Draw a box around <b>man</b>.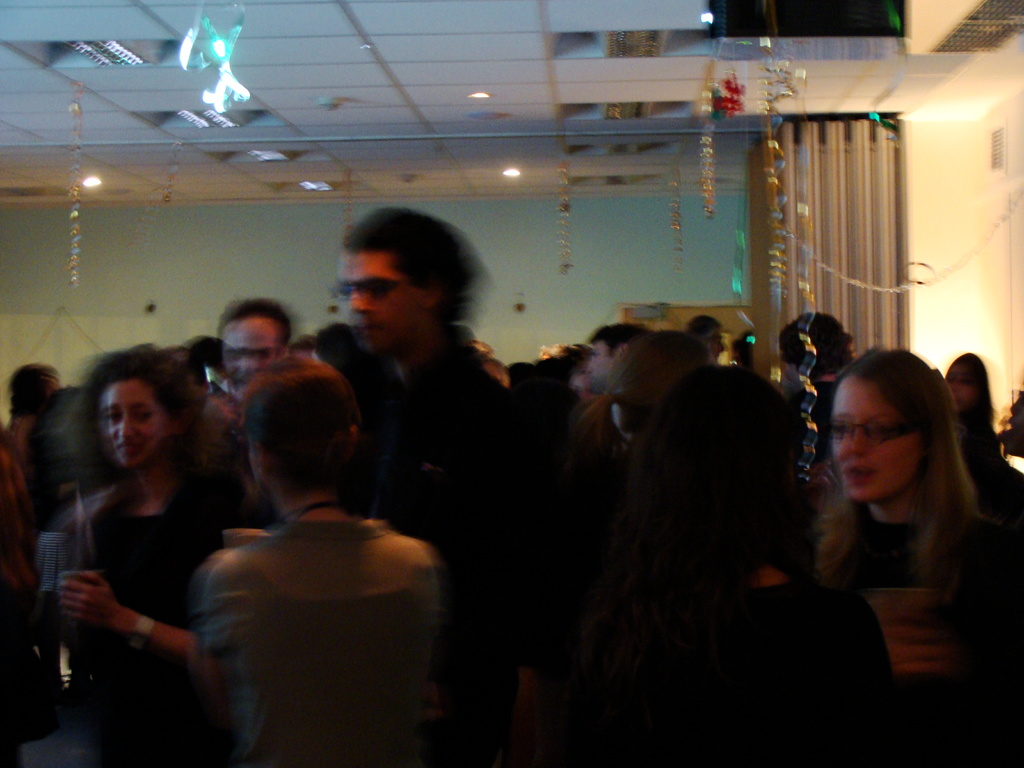
8:358:60:461.
